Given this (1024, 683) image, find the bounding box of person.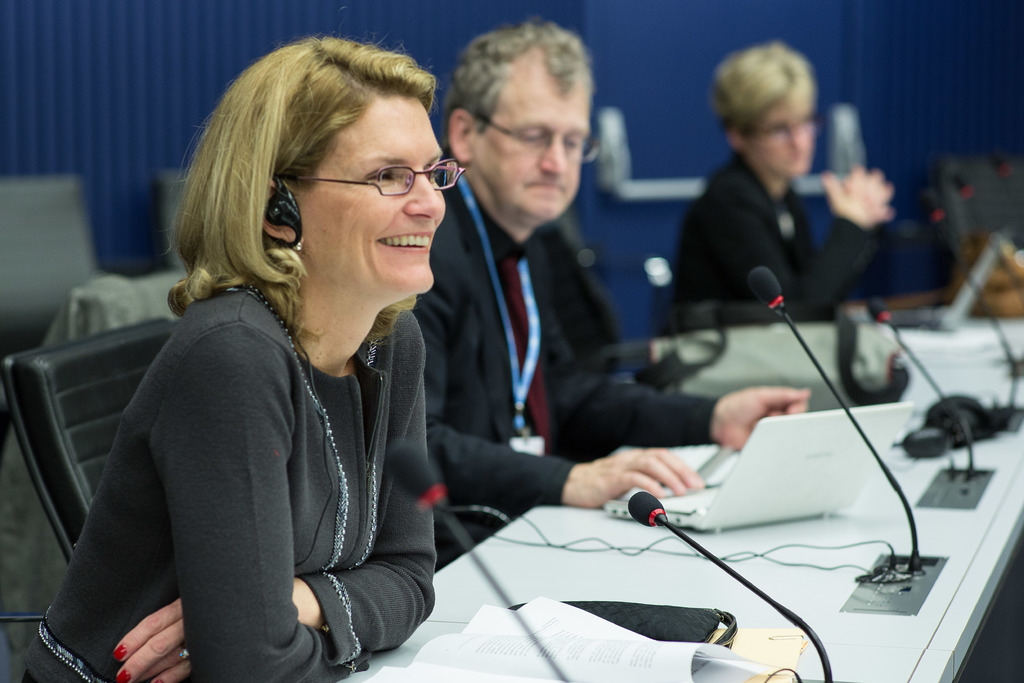
x1=671 y1=44 x2=894 y2=385.
